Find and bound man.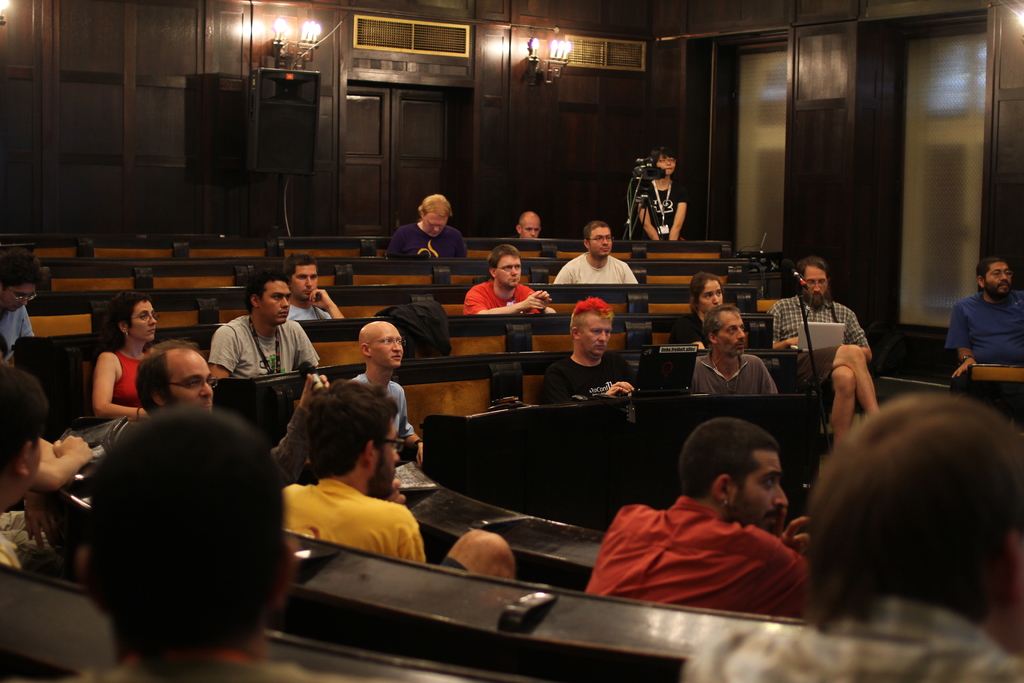
Bound: 692 303 777 395.
